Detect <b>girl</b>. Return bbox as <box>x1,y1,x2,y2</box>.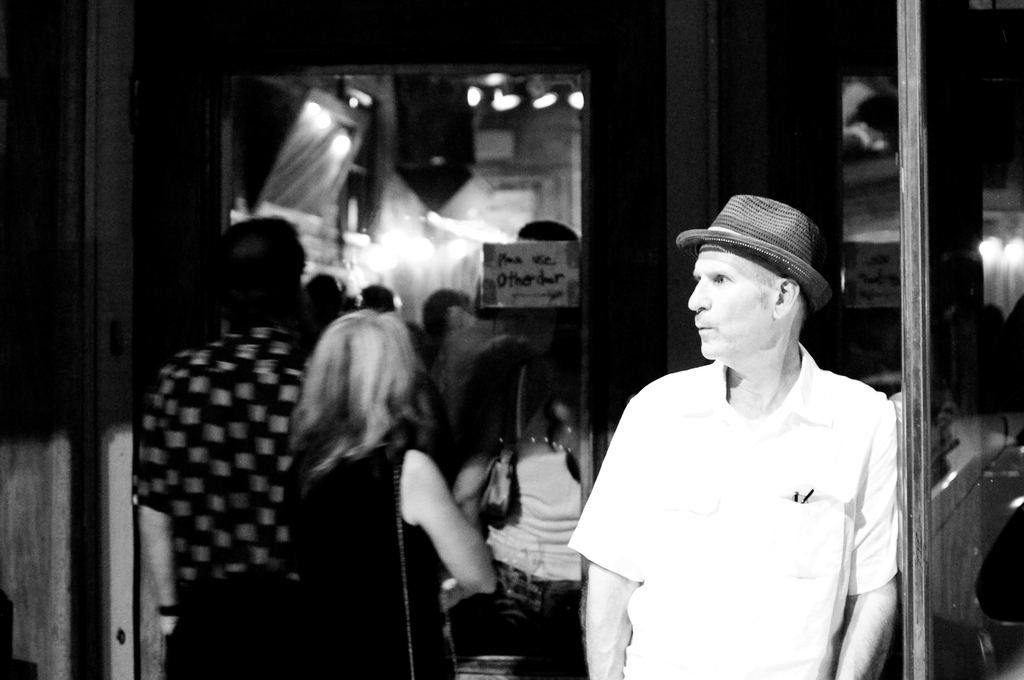
<box>286,310,490,672</box>.
